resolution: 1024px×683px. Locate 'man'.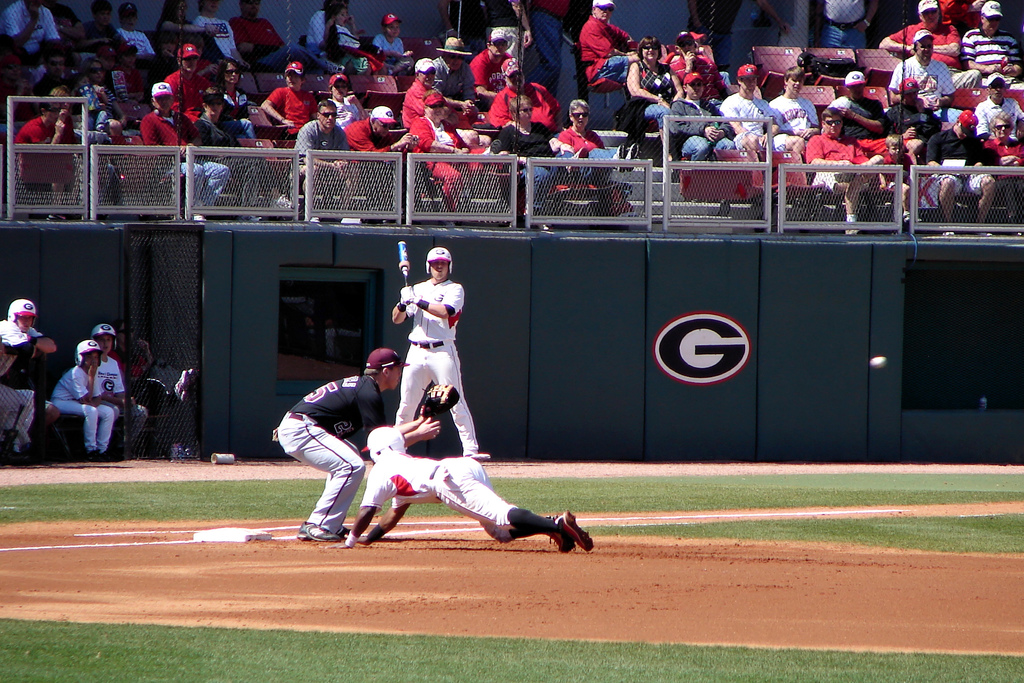
583:0:639:86.
